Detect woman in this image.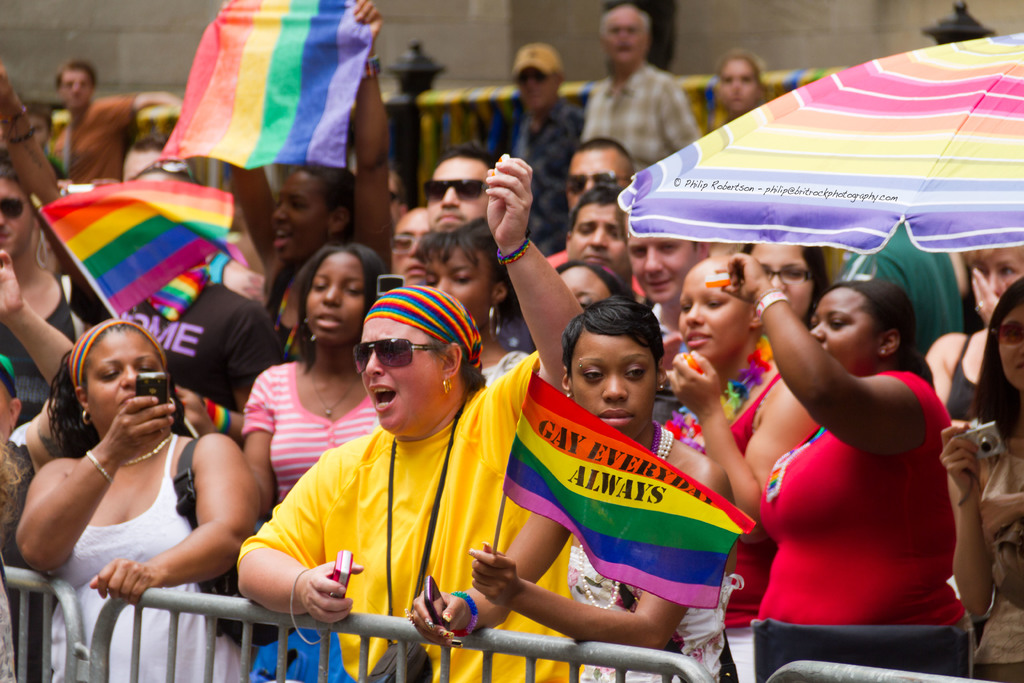
Detection: x1=415 y1=215 x2=534 y2=387.
